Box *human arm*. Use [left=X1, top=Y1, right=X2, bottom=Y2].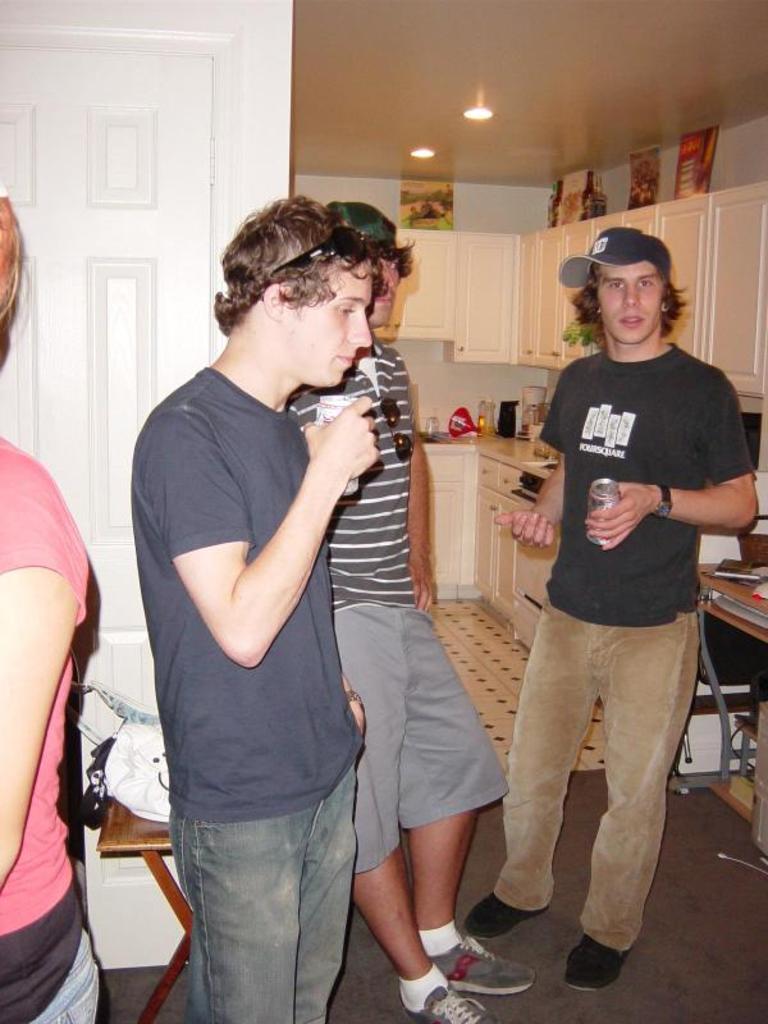
[left=224, top=387, right=384, bottom=654].
